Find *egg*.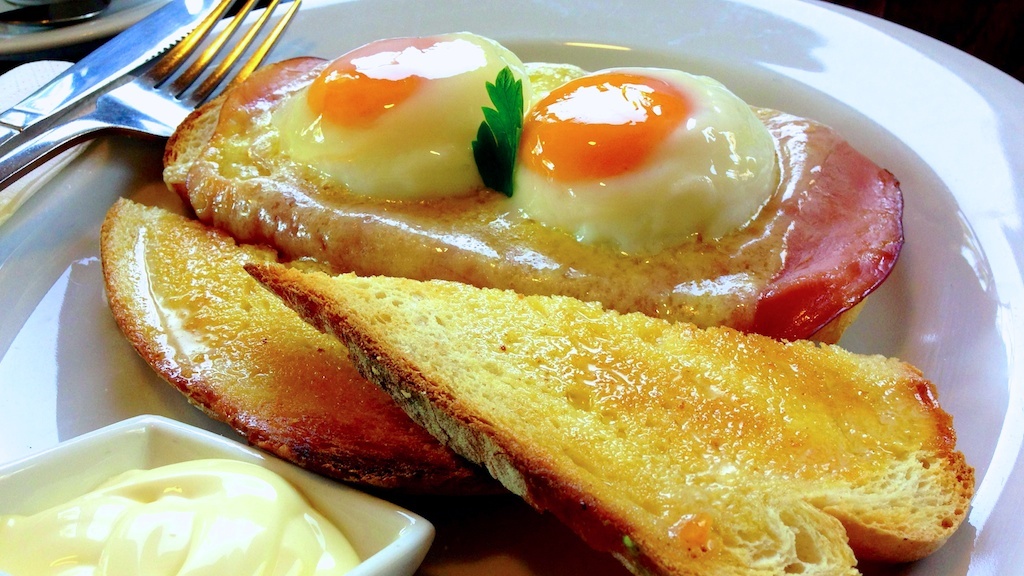
crop(504, 61, 790, 258).
